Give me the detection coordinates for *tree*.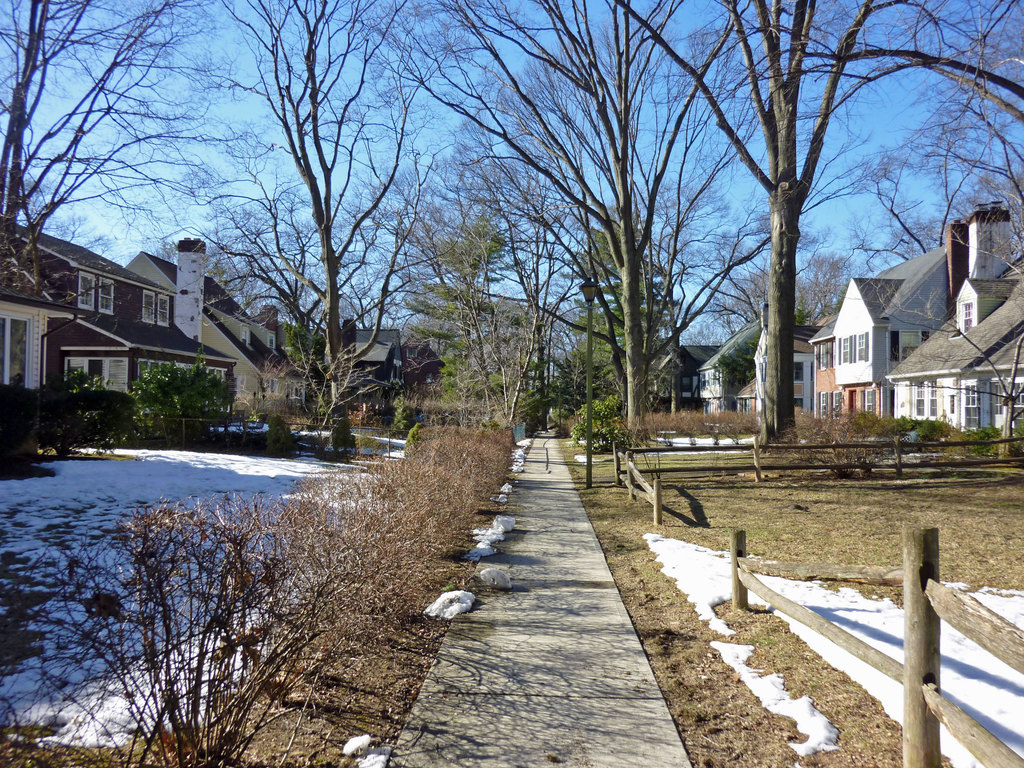
[x1=403, y1=225, x2=504, y2=387].
